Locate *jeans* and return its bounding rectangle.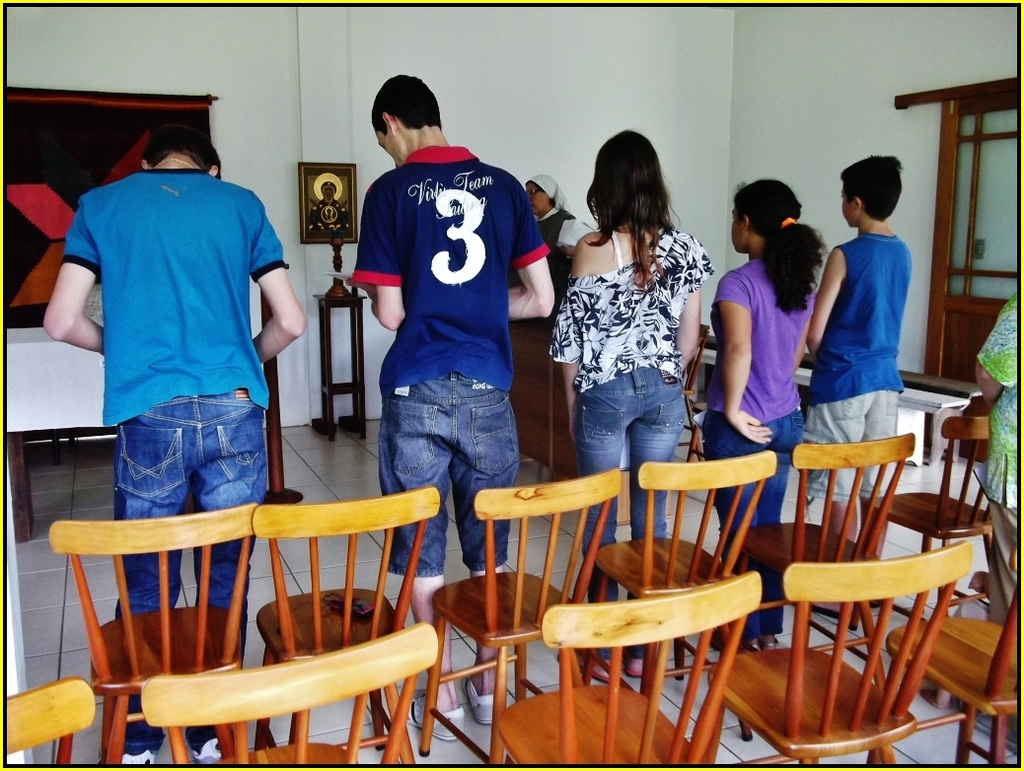
<box>798,392,923,513</box>.
